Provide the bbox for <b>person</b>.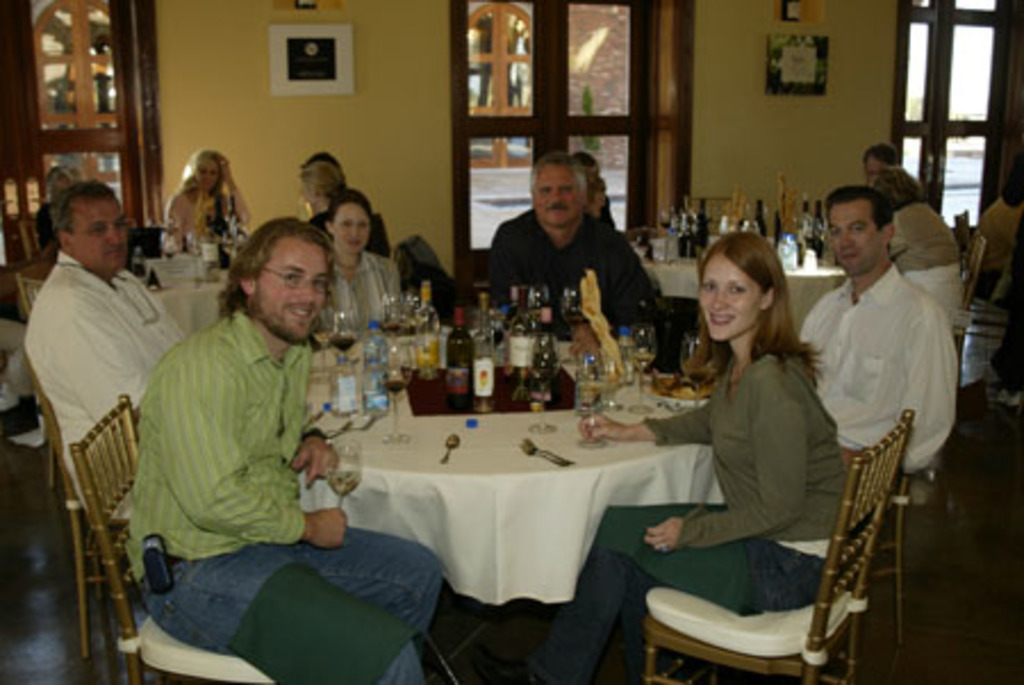
box=[865, 141, 901, 184].
